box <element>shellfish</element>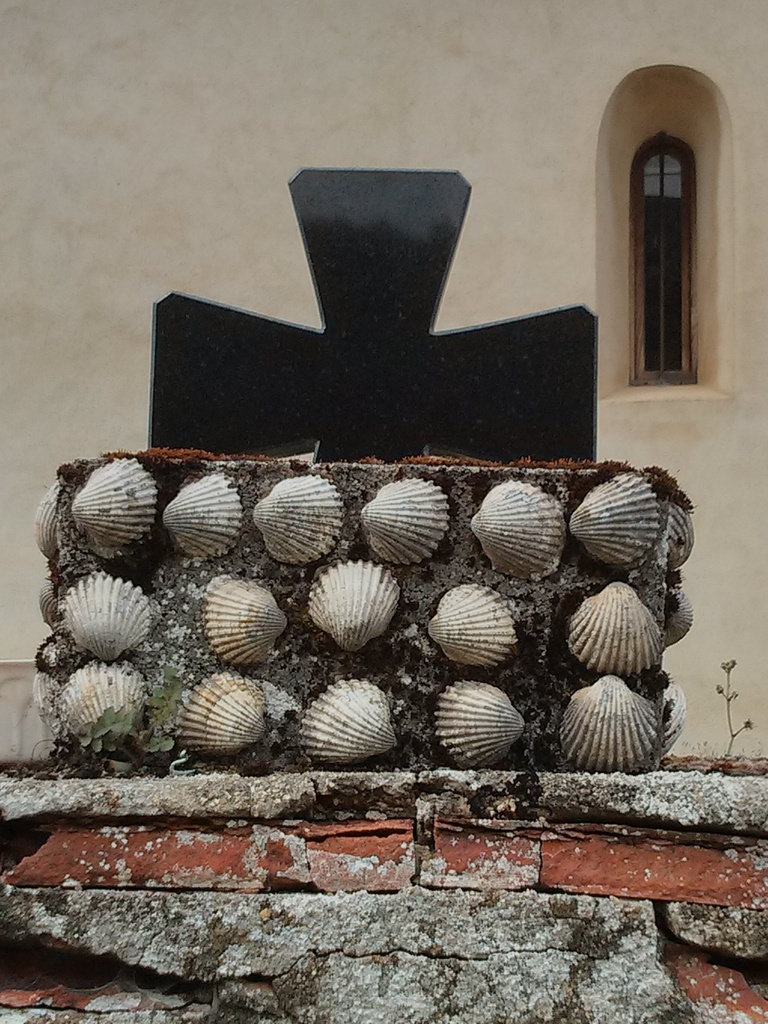
[199,575,289,671]
